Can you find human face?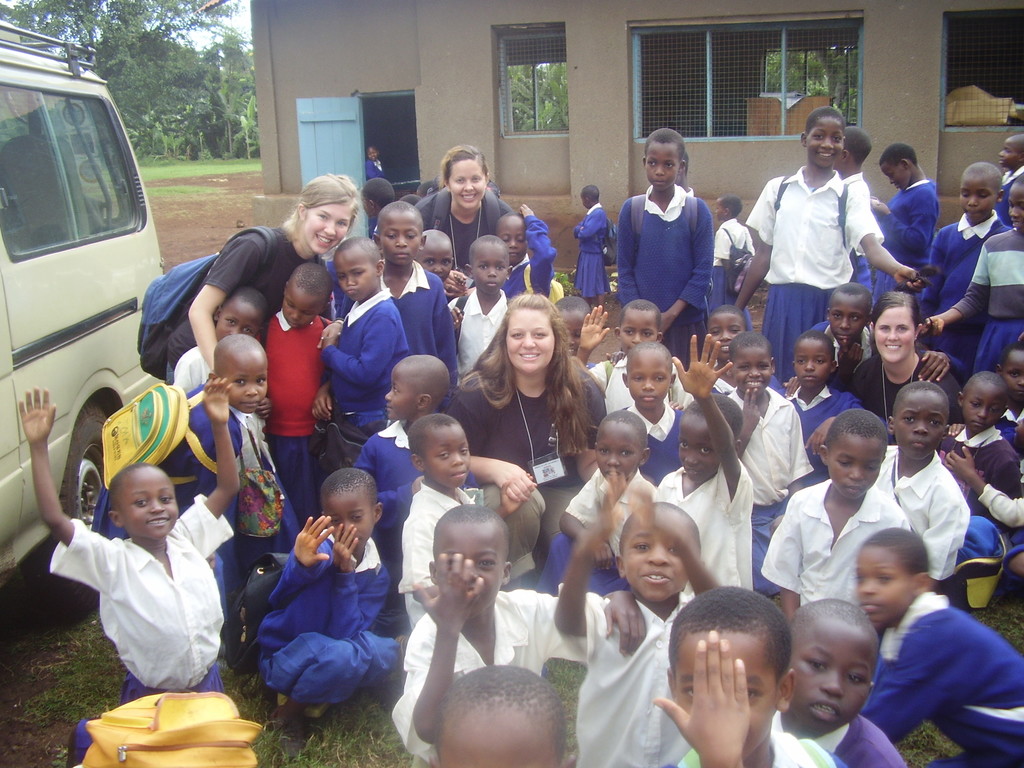
Yes, bounding box: detection(438, 725, 553, 767).
